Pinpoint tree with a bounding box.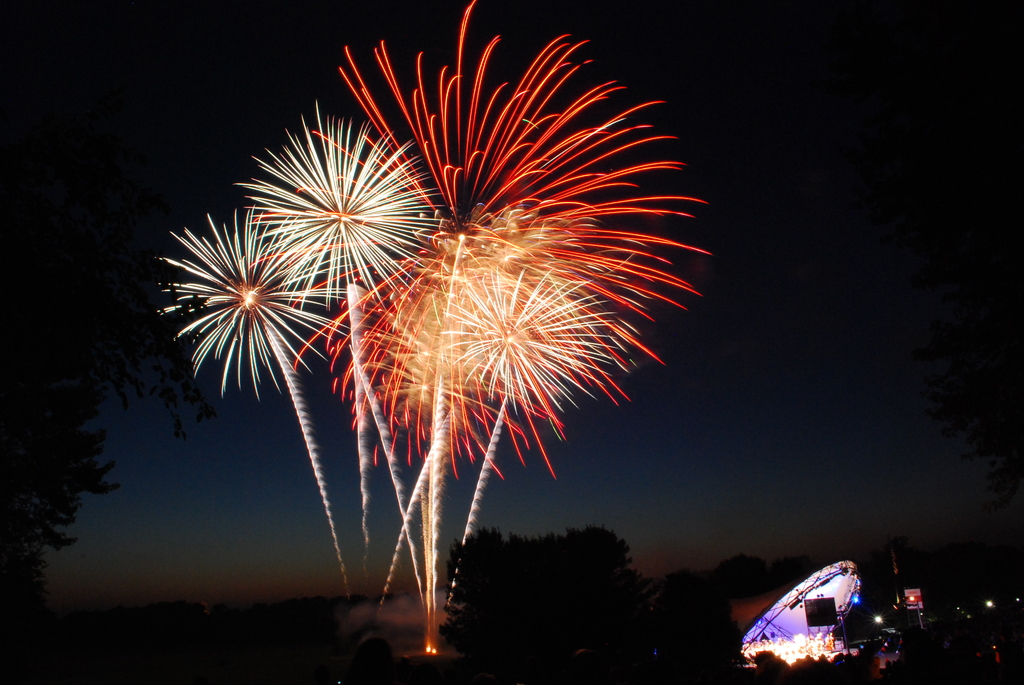
(143, 195, 355, 602).
